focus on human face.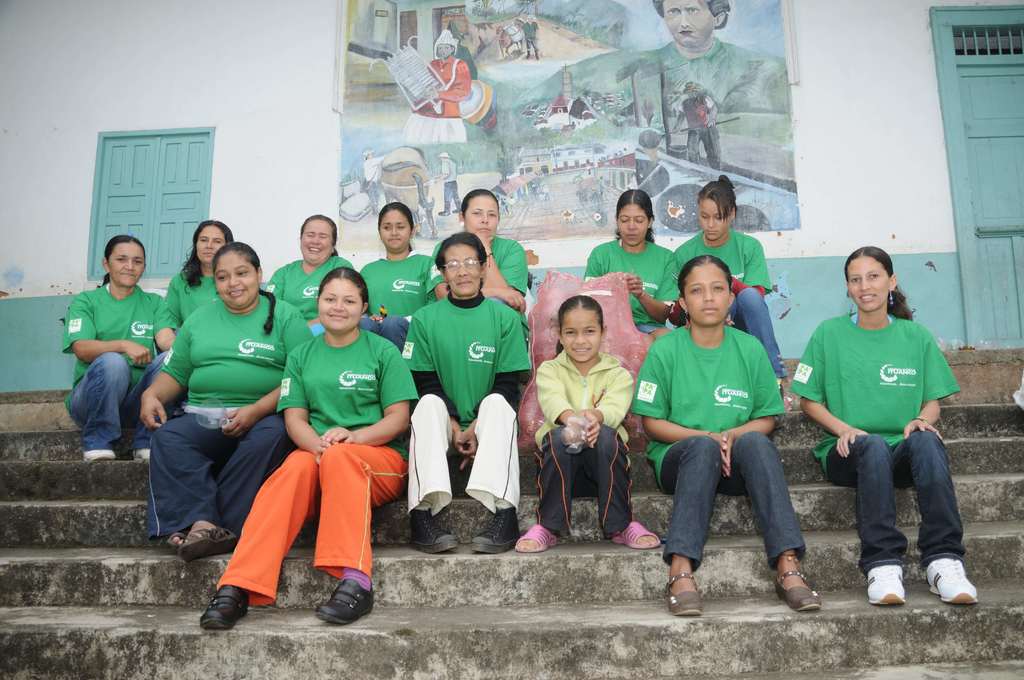
Focused at 110/240/148/293.
